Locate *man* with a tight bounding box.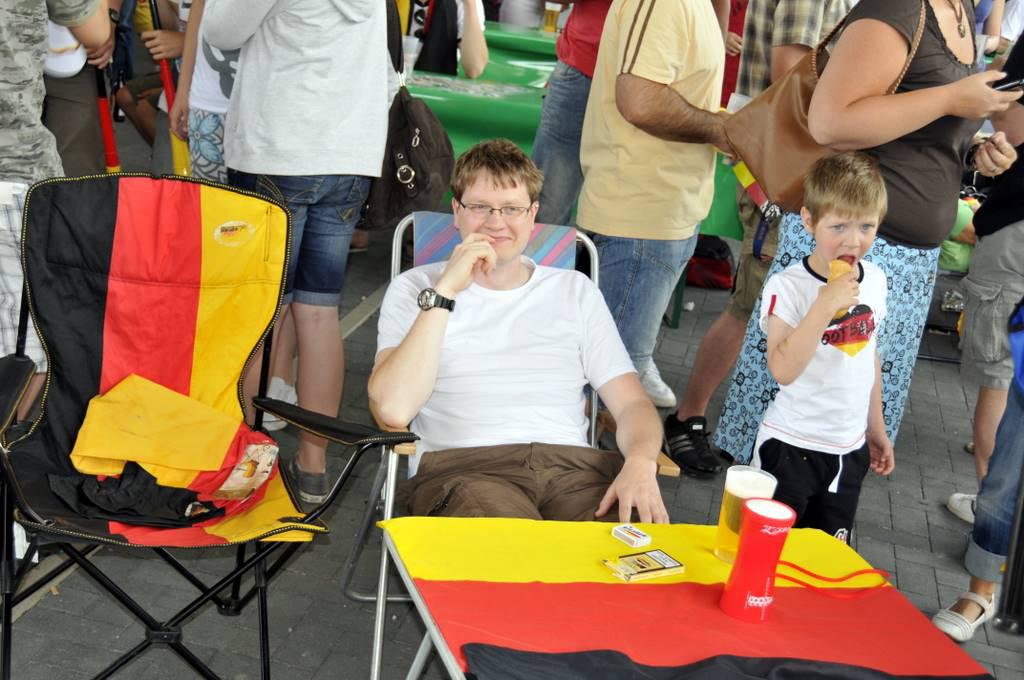
195, 0, 397, 504.
